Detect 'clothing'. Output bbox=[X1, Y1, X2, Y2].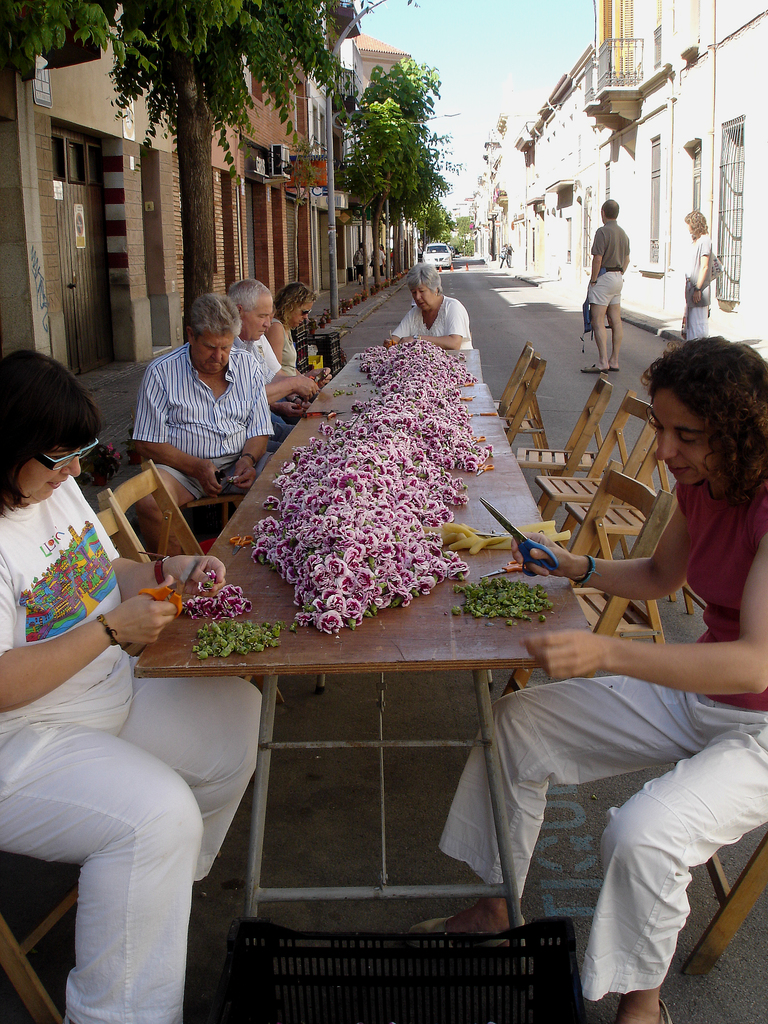
bbox=[438, 475, 767, 1008].
